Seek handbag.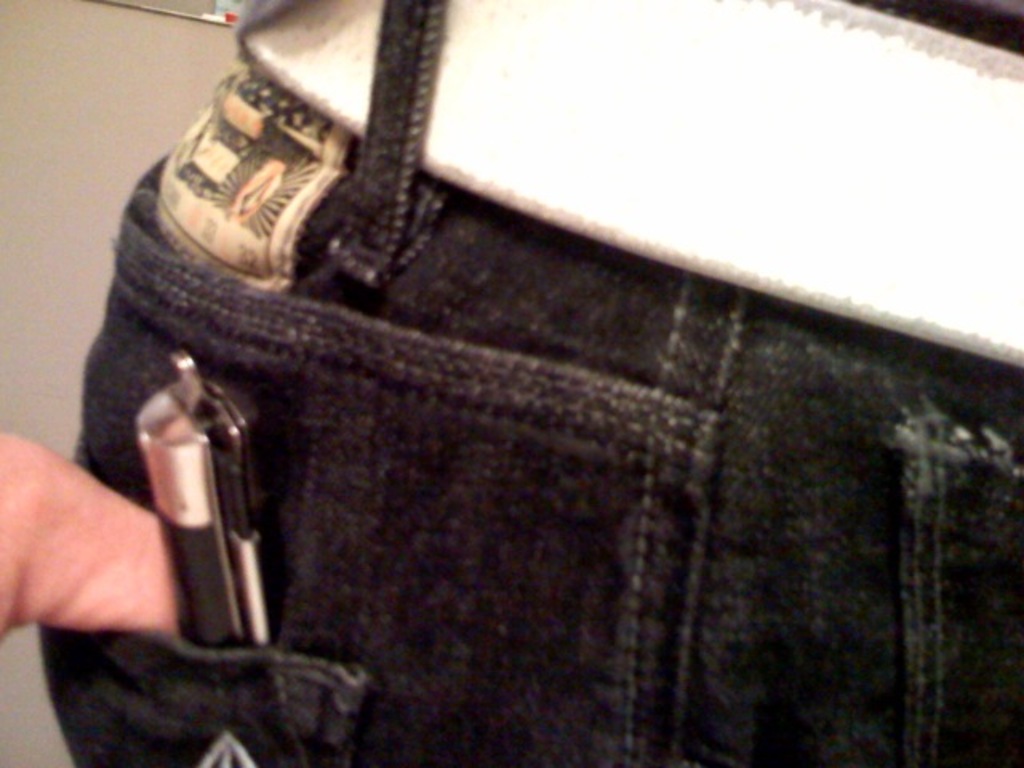
[38,0,1022,766].
